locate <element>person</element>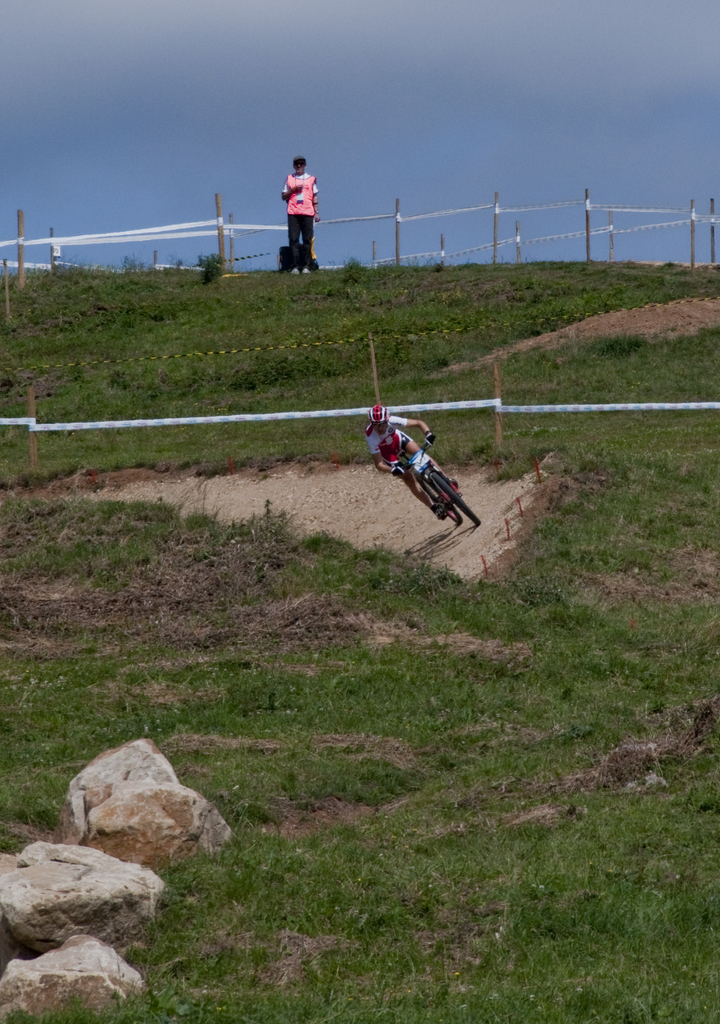
box(358, 405, 449, 519)
